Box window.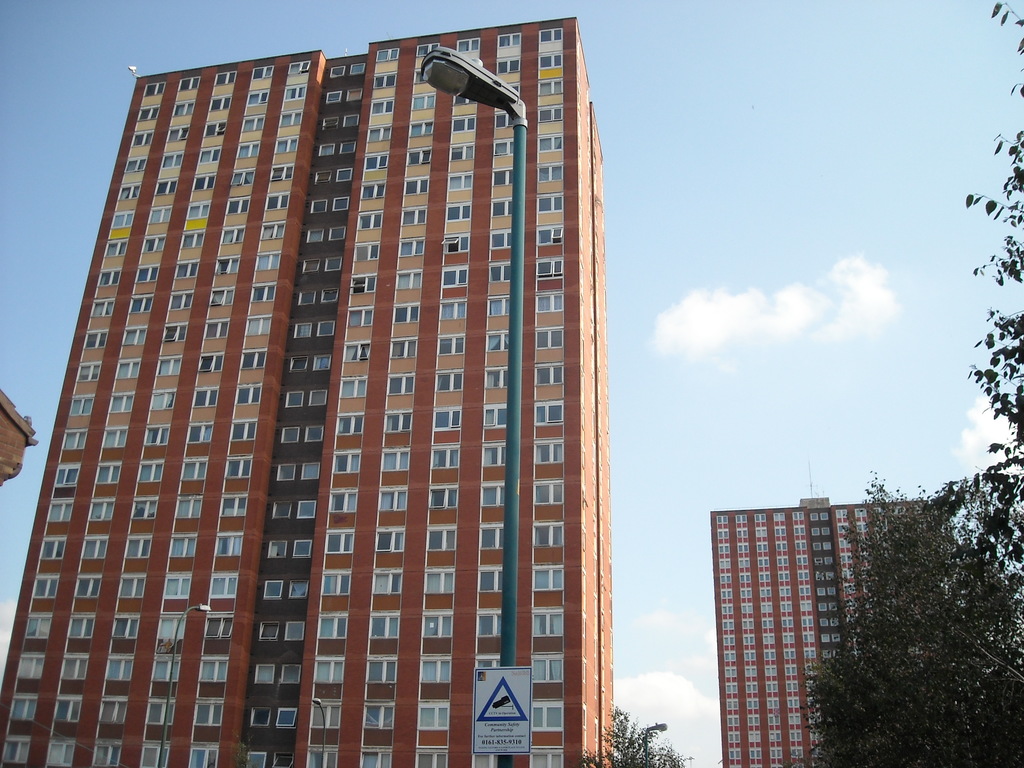
[140, 234, 166, 253].
